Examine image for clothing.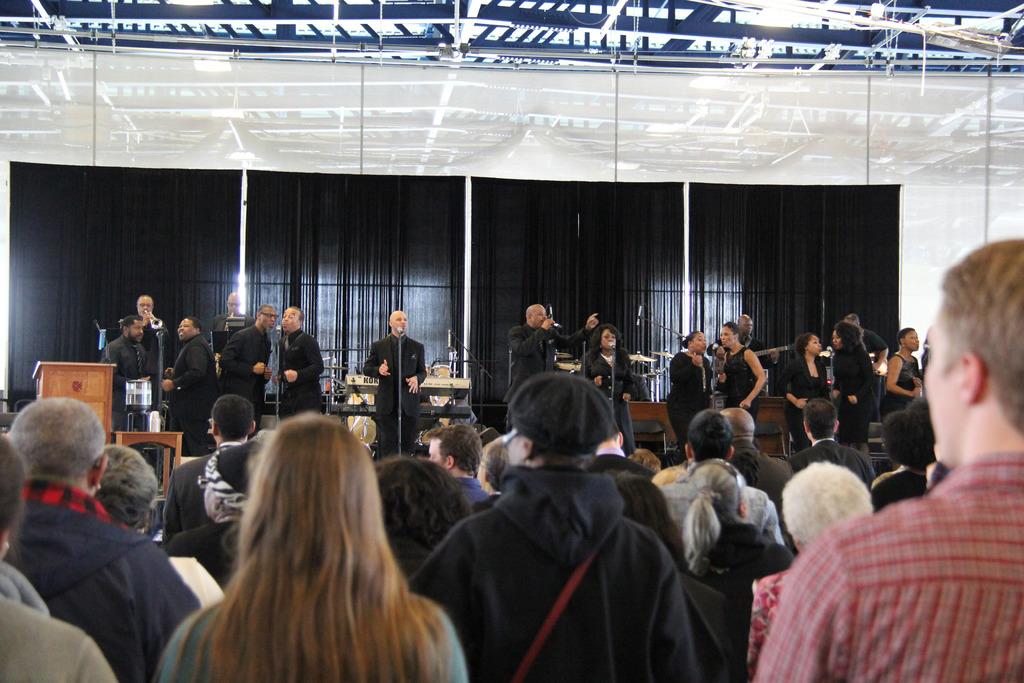
Examination result: [x1=864, y1=325, x2=886, y2=352].
